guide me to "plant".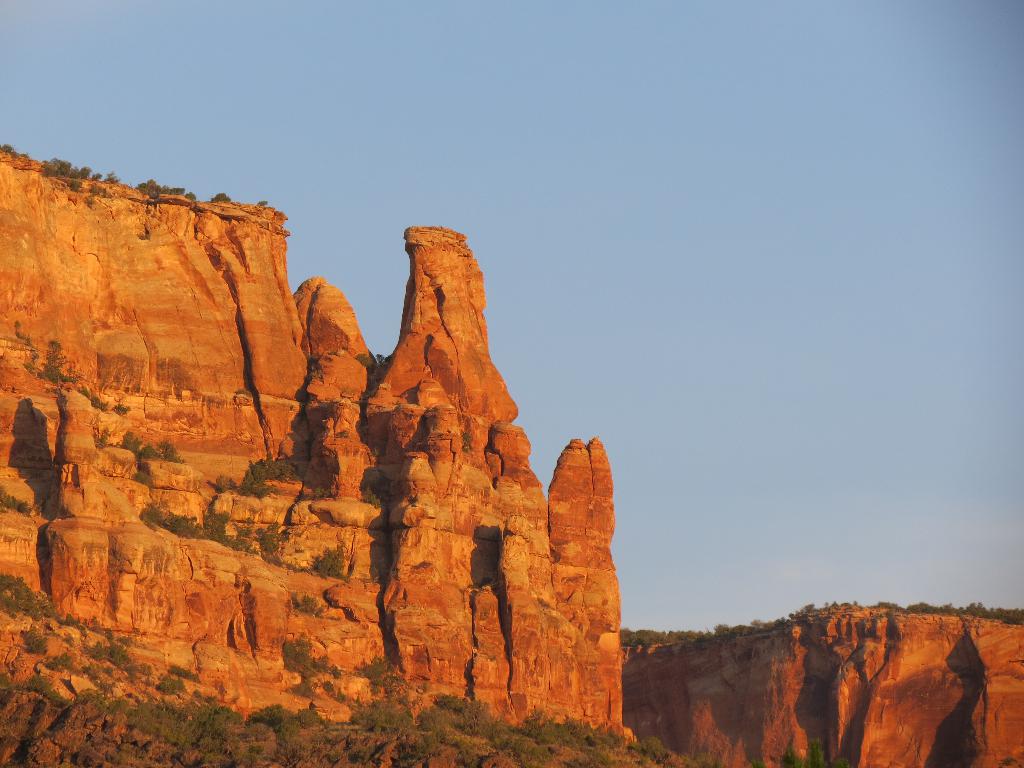
Guidance: x1=353, y1=650, x2=404, y2=701.
